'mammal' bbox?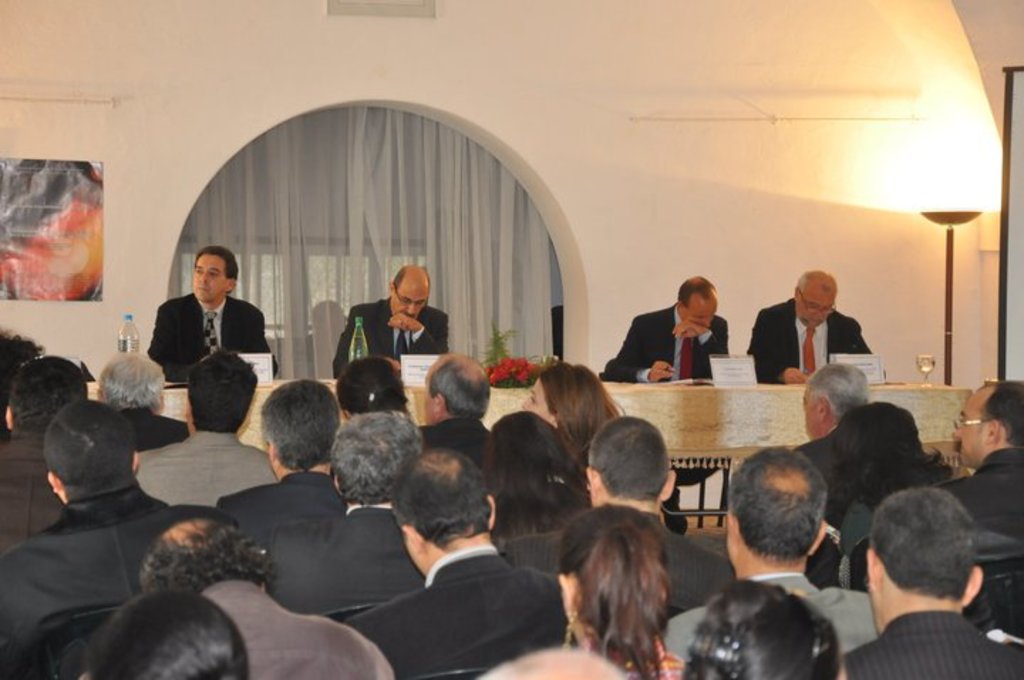
crop(0, 349, 90, 552)
